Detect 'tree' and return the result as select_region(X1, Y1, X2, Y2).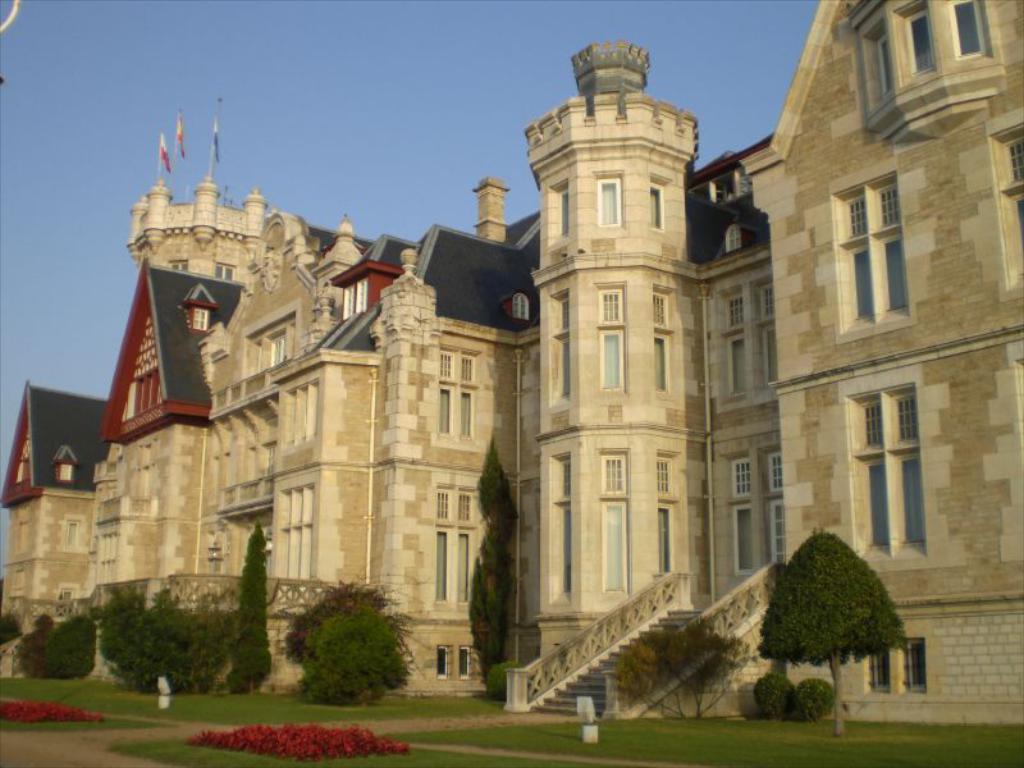
select_region(284, 581, 422, 699).
